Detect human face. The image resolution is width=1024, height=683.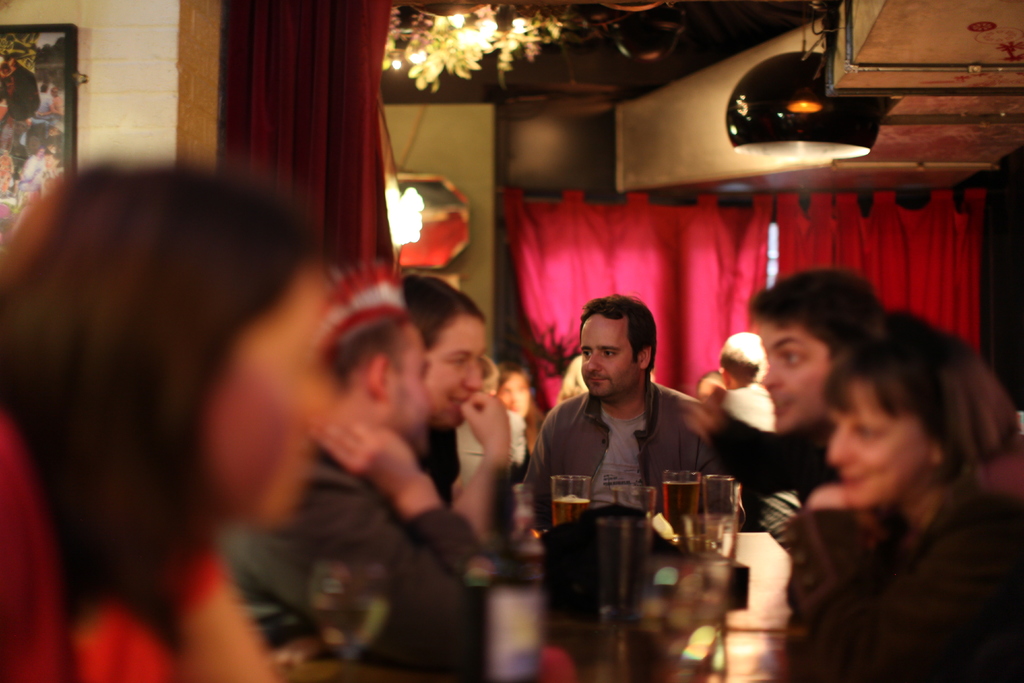
{"x1": 382, "y1": 320, "x2": 433, "y2": 457}.
